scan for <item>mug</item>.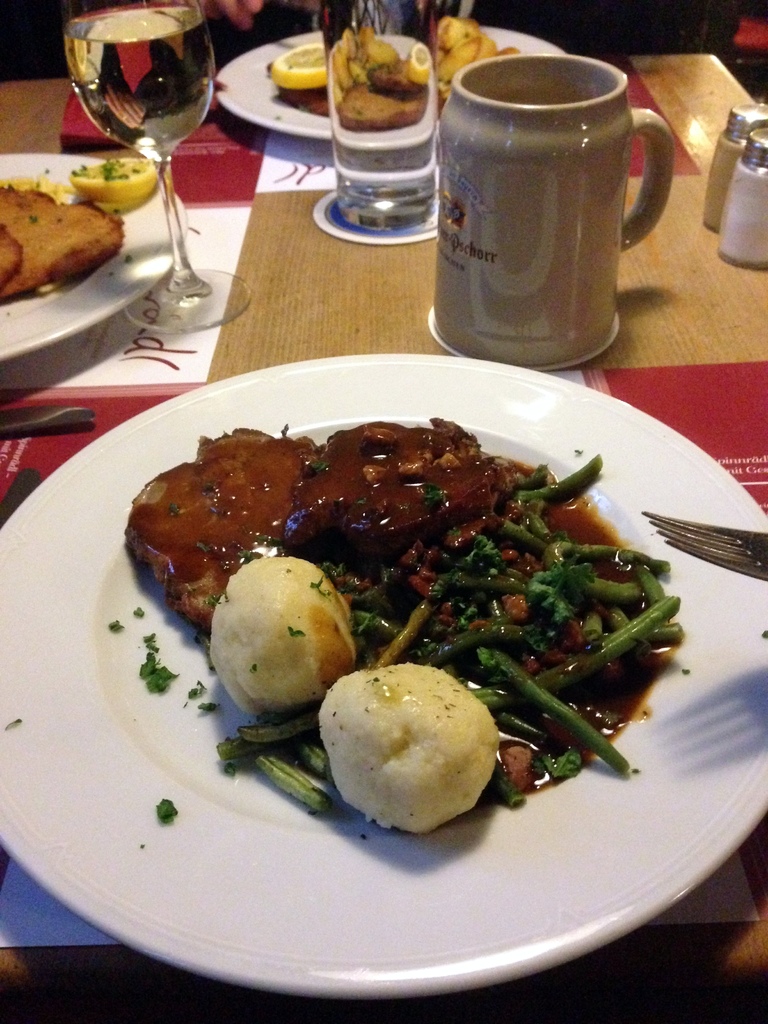
Scan result: {"left": 427, "top": 54, "right": 677, "bottom": 367}.
